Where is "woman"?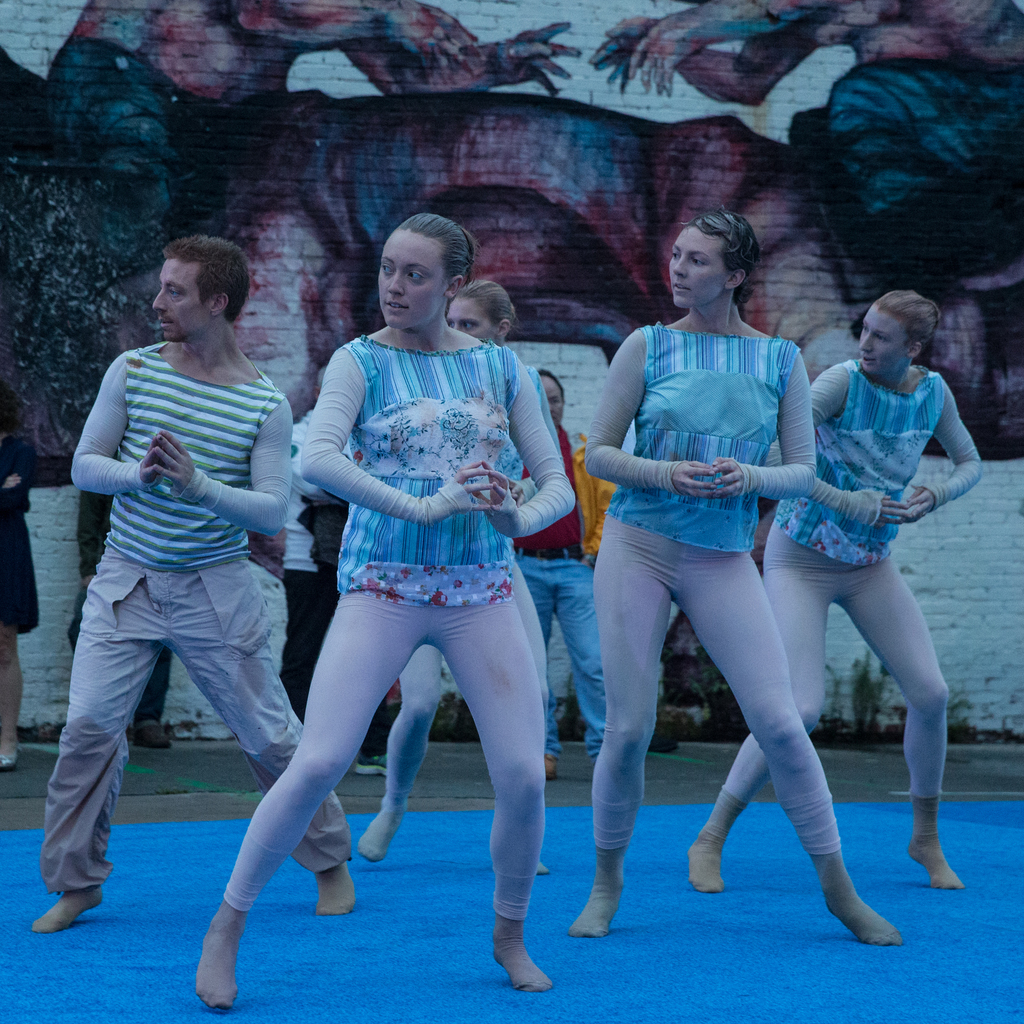
detection(354, 277, 564, 875).
